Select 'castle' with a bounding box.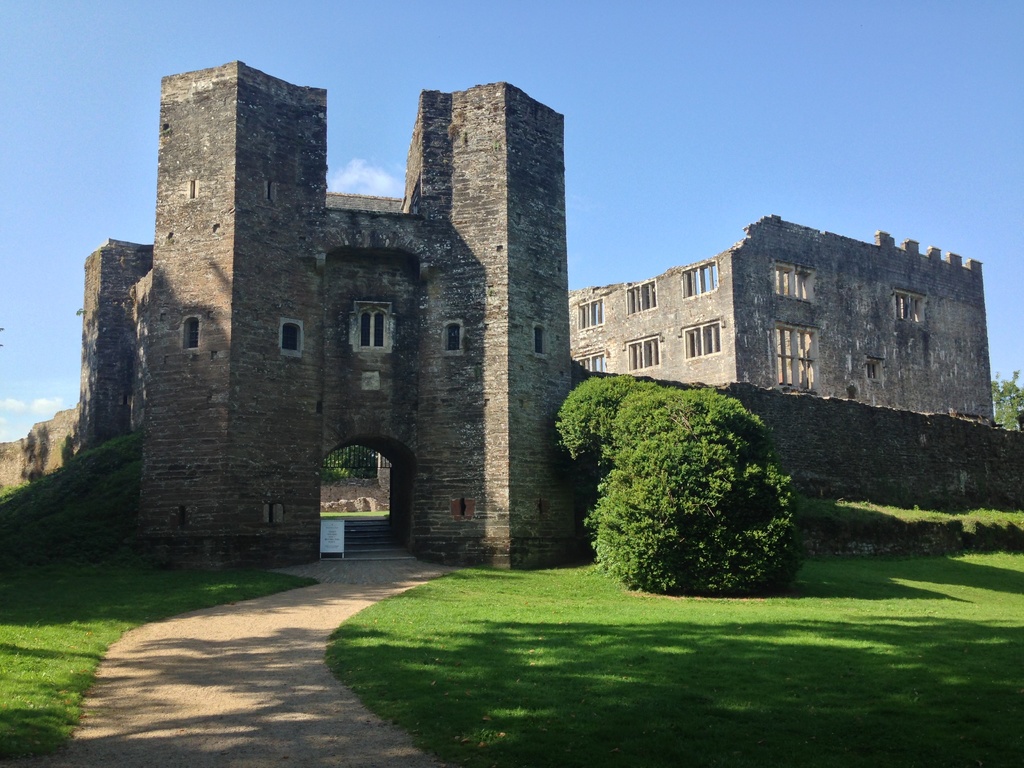
crop(564, 209, 1001, 421).
